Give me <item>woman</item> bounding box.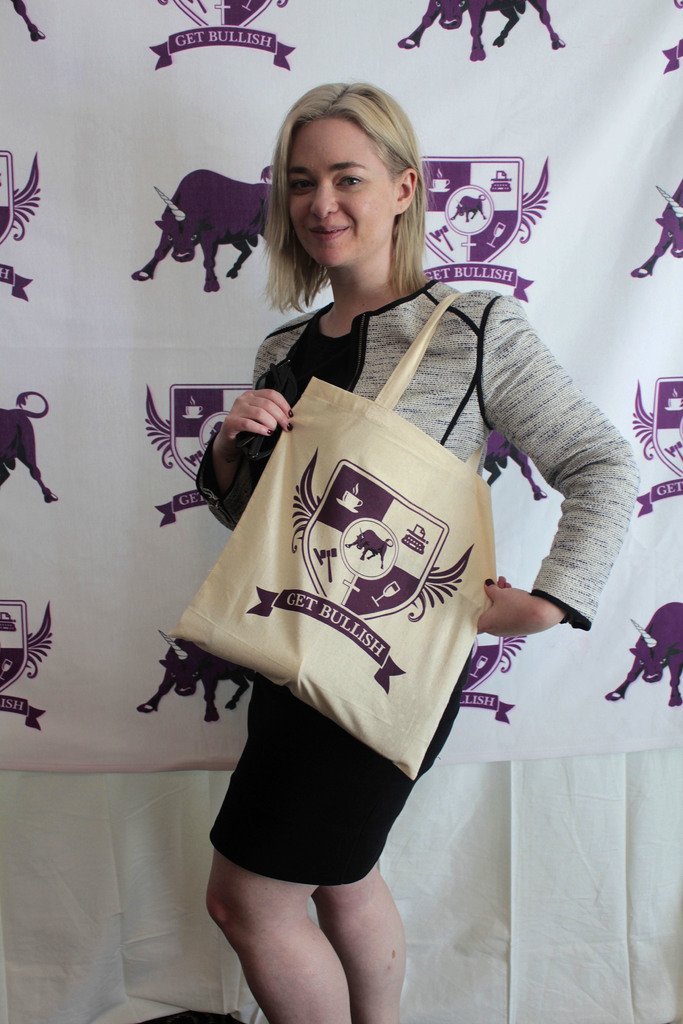
bbox=[208, 77, 641, 1023].
